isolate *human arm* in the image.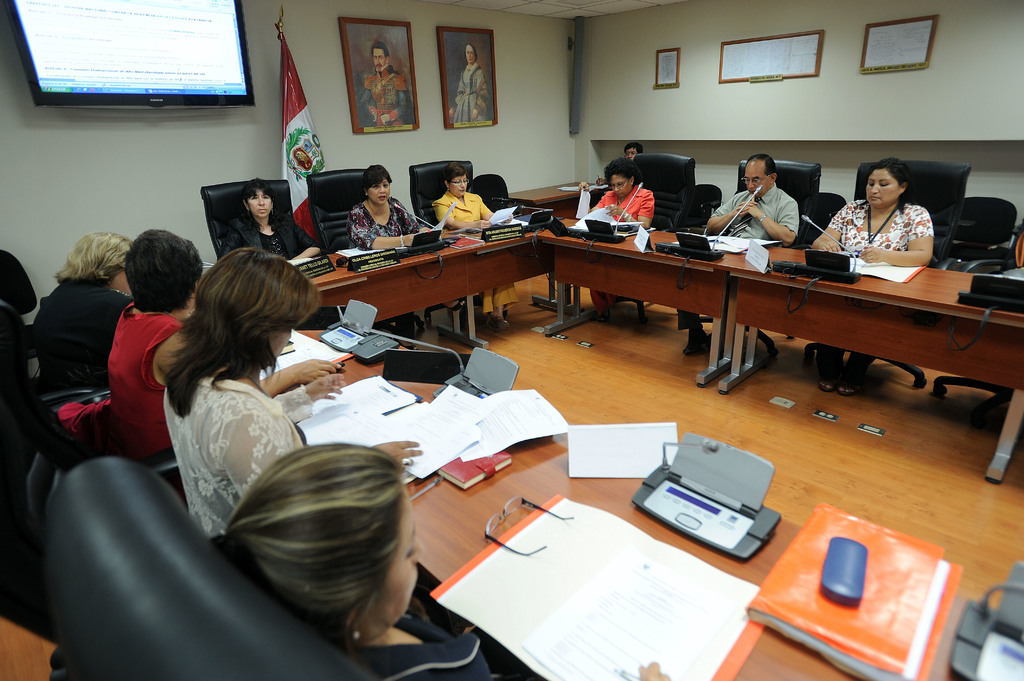
Isolated region: 740:196:797:255.
